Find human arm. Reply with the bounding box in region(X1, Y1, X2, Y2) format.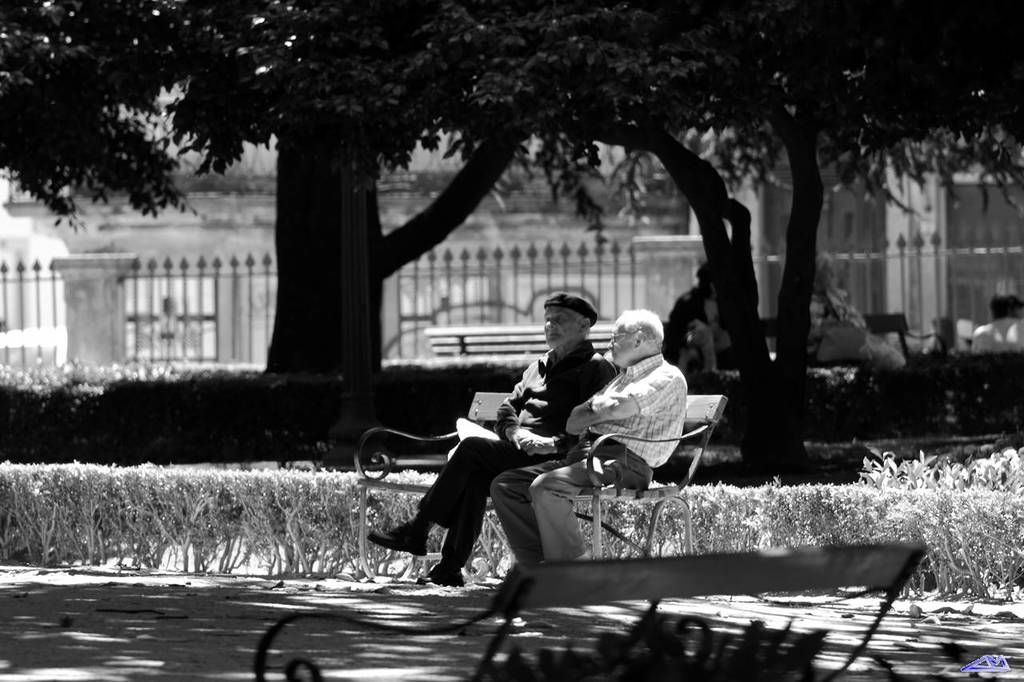
region(494, 385, 541, 445).
